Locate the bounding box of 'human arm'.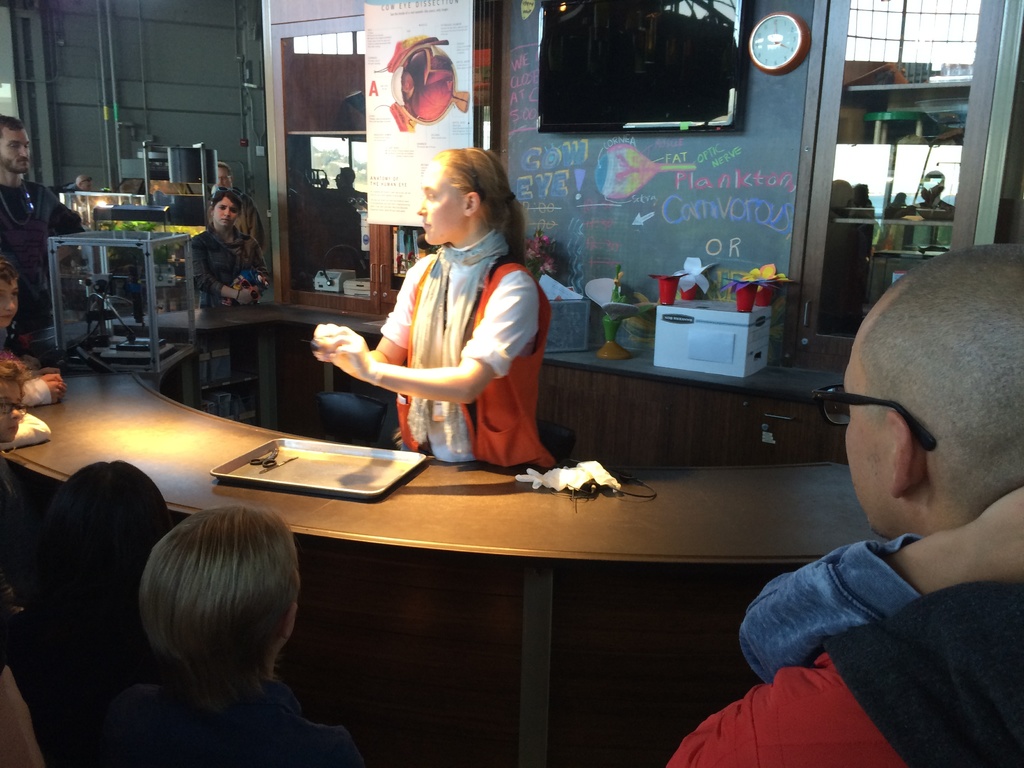
Bounding box: <box>308,254,433,388</box>.
